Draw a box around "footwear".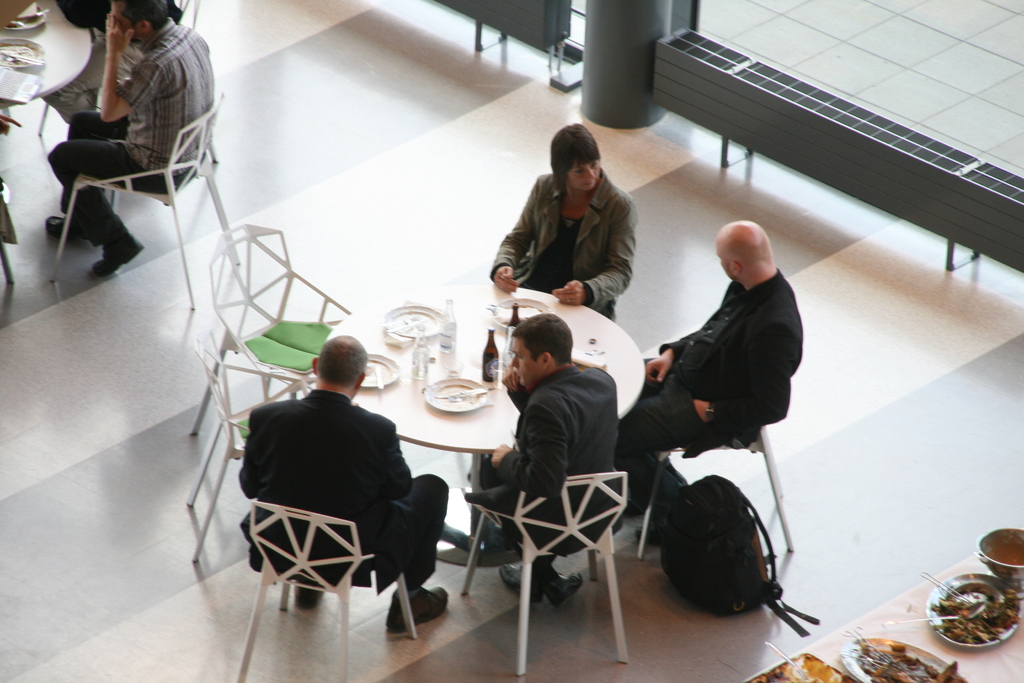
bbox=(92, 231, 147, 276).
